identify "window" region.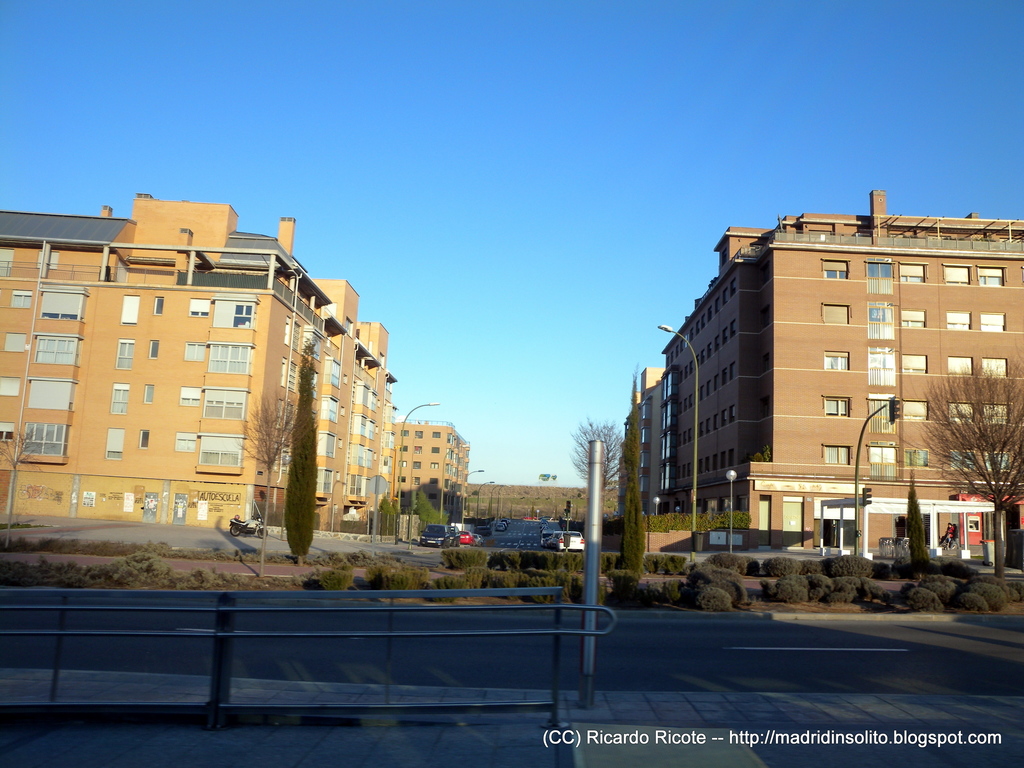
Region: 822 304 850 329.
